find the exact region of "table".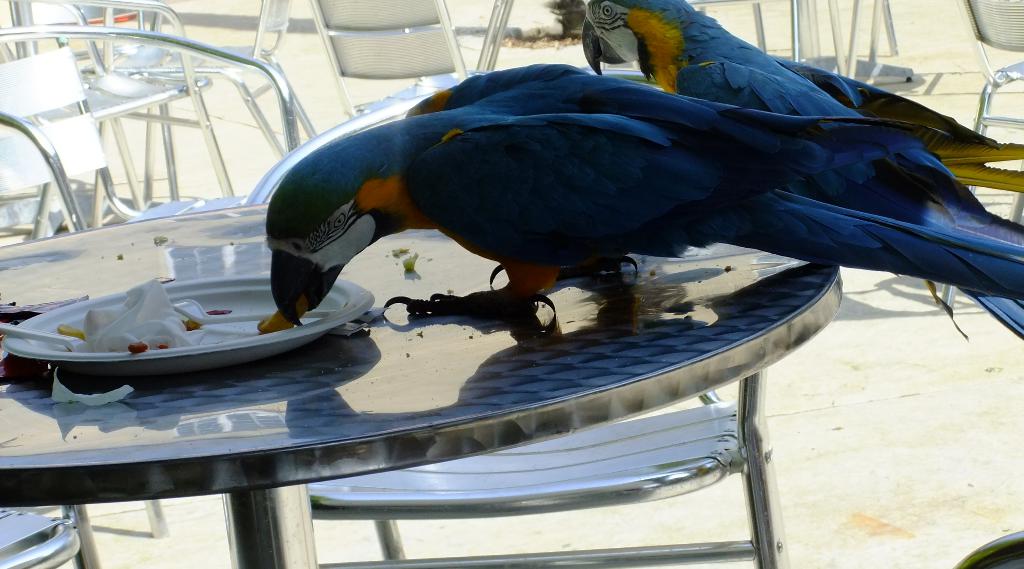
Exact region: locate(0, 199, 855, 568).
